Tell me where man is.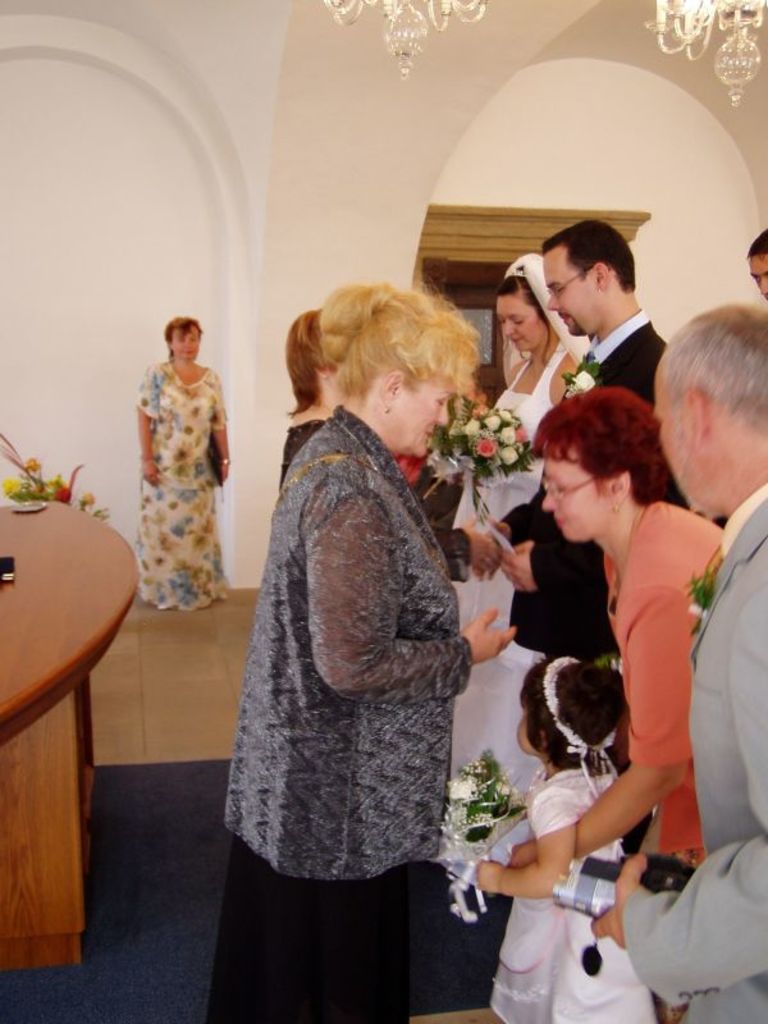
man is at 480,215,673,662.
